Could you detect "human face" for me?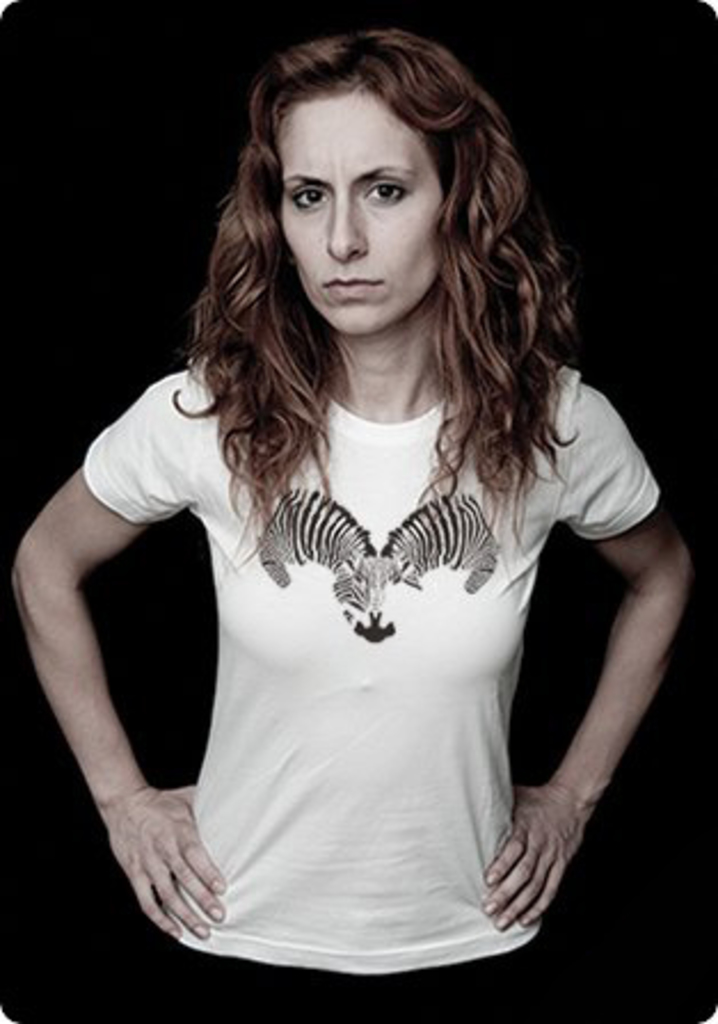
Detection result: select_region(272, 82, 453, 327).
